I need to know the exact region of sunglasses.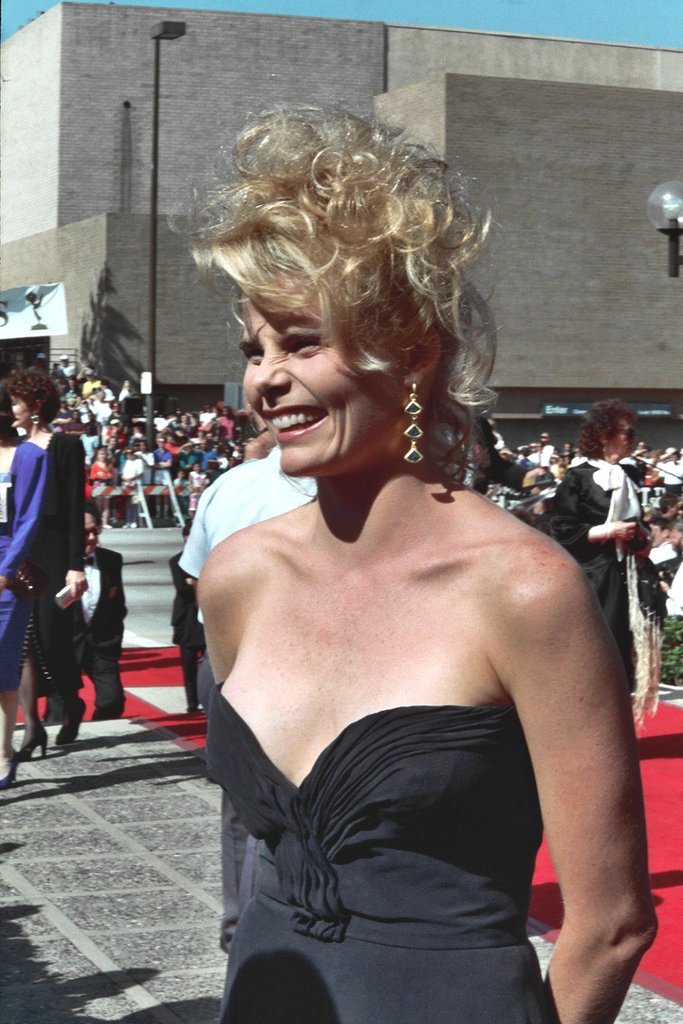
Region: locate(617, 425, 639, 441).
